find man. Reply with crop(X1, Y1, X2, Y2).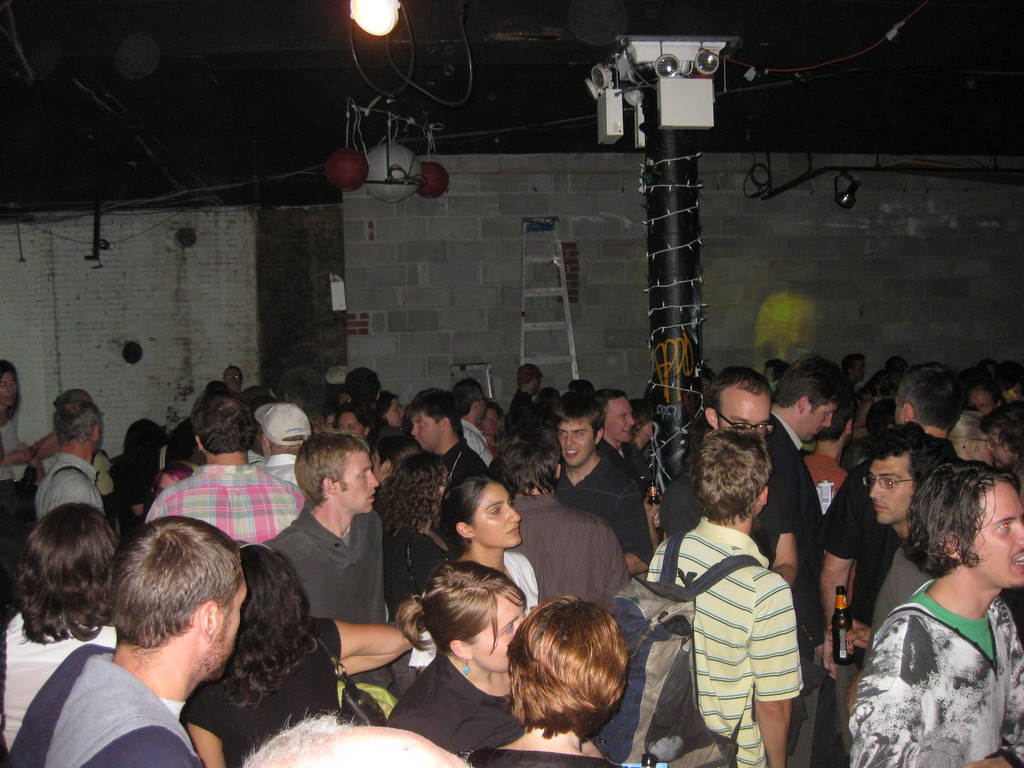
crop(406, 385, 488, 491).
